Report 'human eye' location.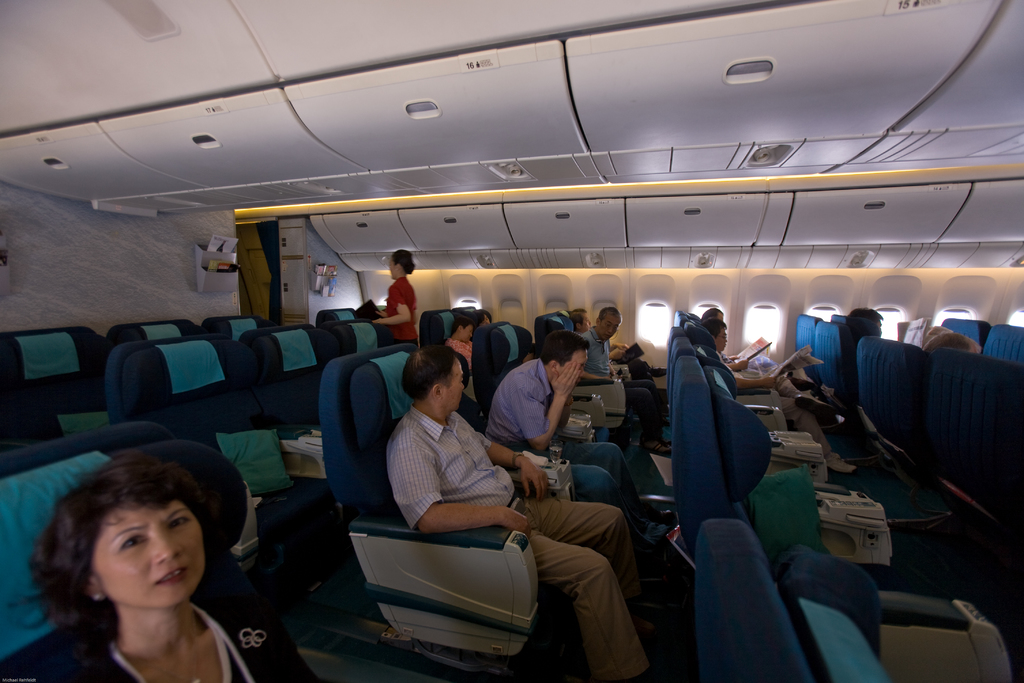
Report: {"x1": 605, "y1": 322, "x2": 610, "y2": 327}.
